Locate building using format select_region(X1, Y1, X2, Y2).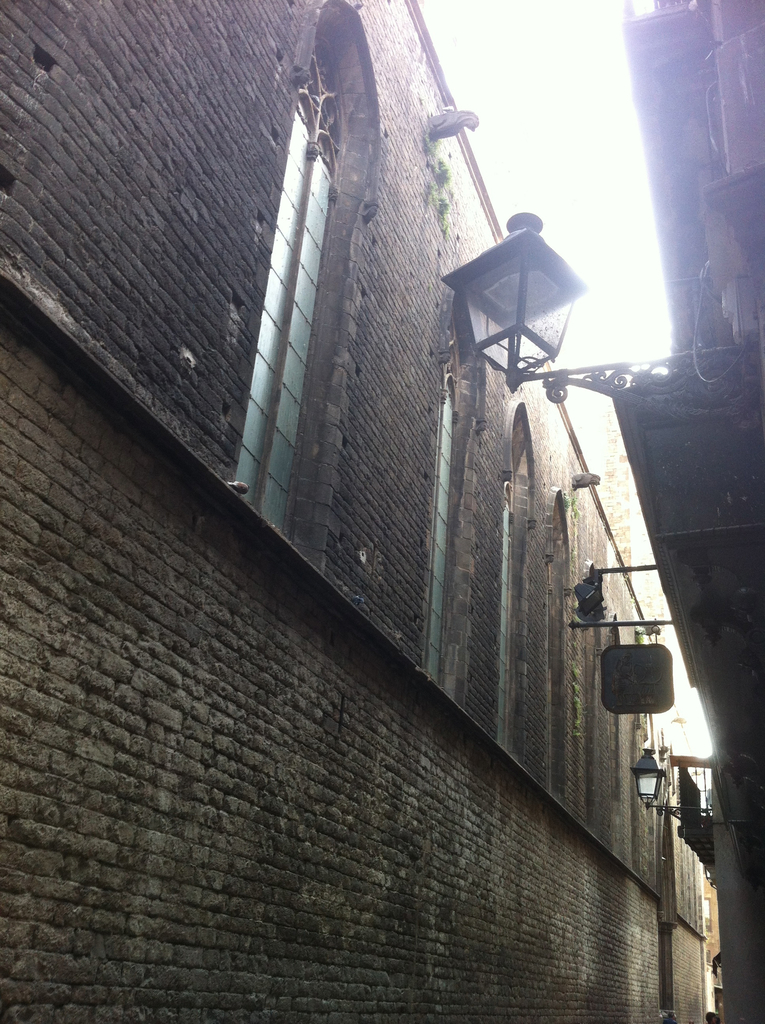
select_region(615, 0, 764, 1023).
